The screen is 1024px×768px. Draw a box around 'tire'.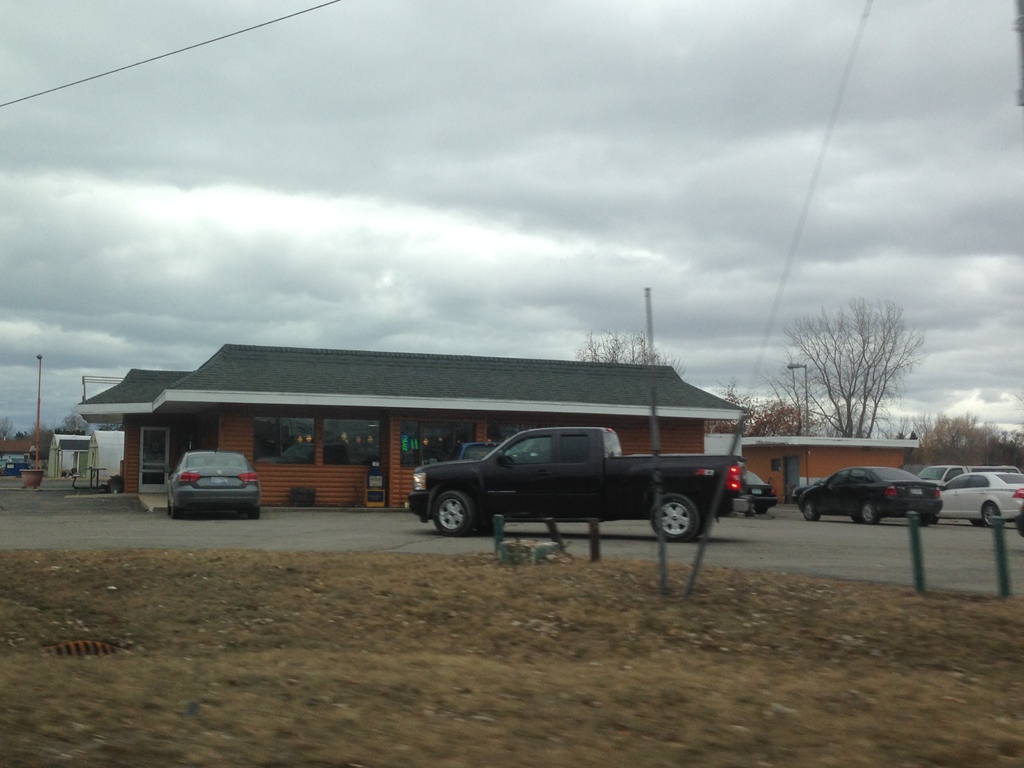
box(426, 476, 495, 549).
